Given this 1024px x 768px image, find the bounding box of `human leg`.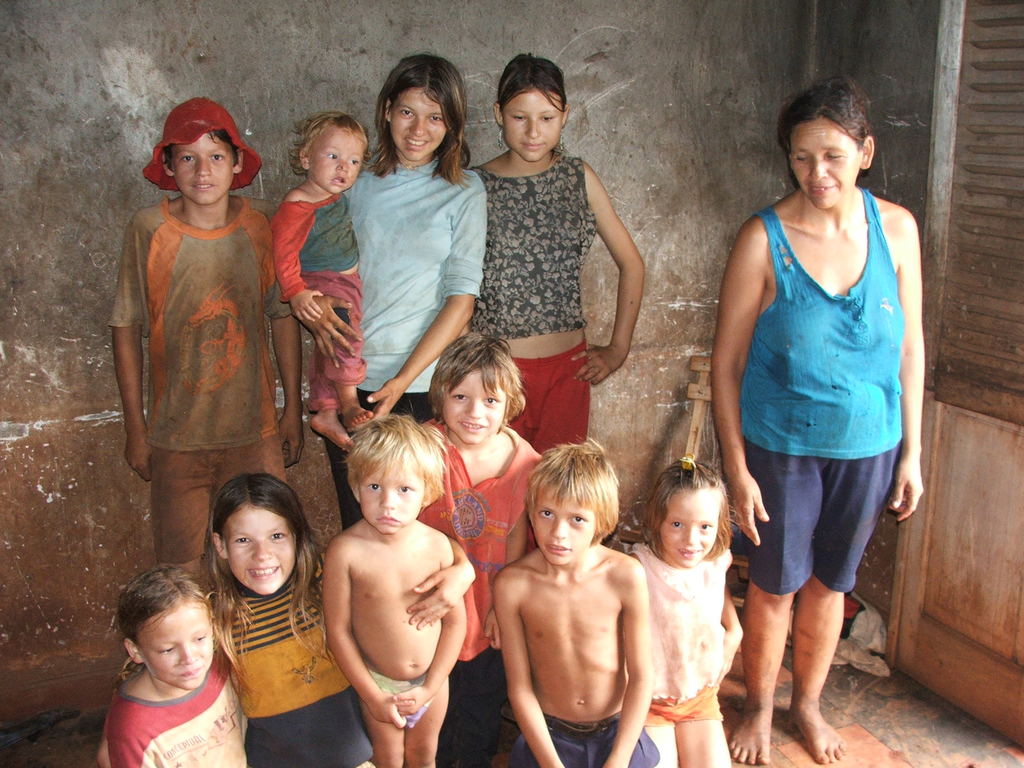
{"left": 518, "top": 375, "right": 586, "bottom": 442}.
